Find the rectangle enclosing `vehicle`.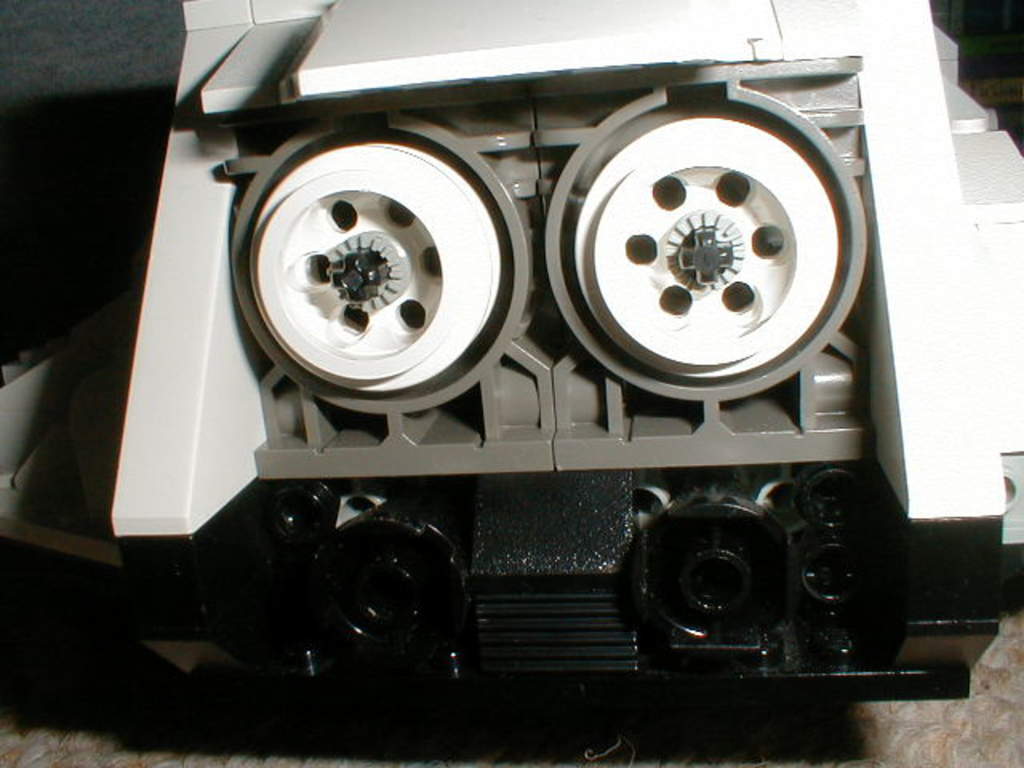
bbox(118, 0, 1022, 698).
